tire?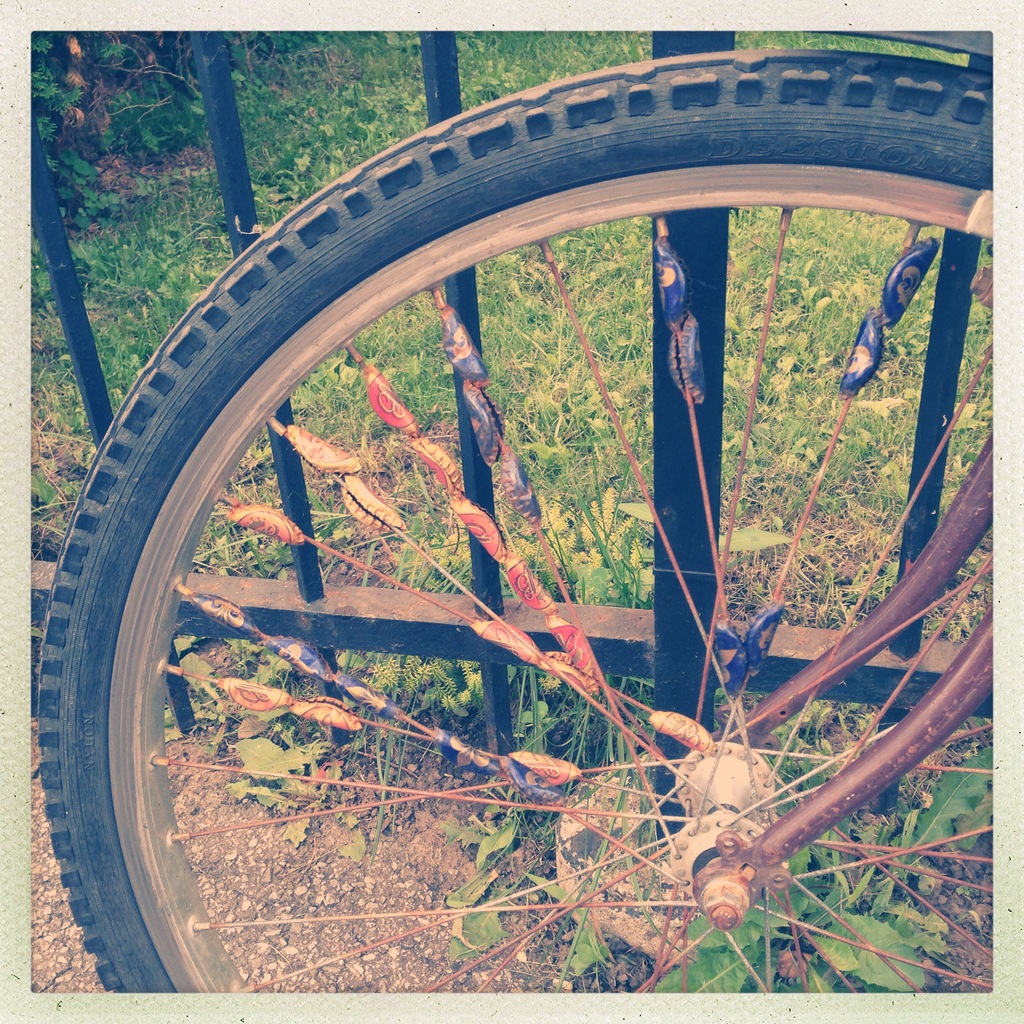
select_region(40, 44, 997, 991)
